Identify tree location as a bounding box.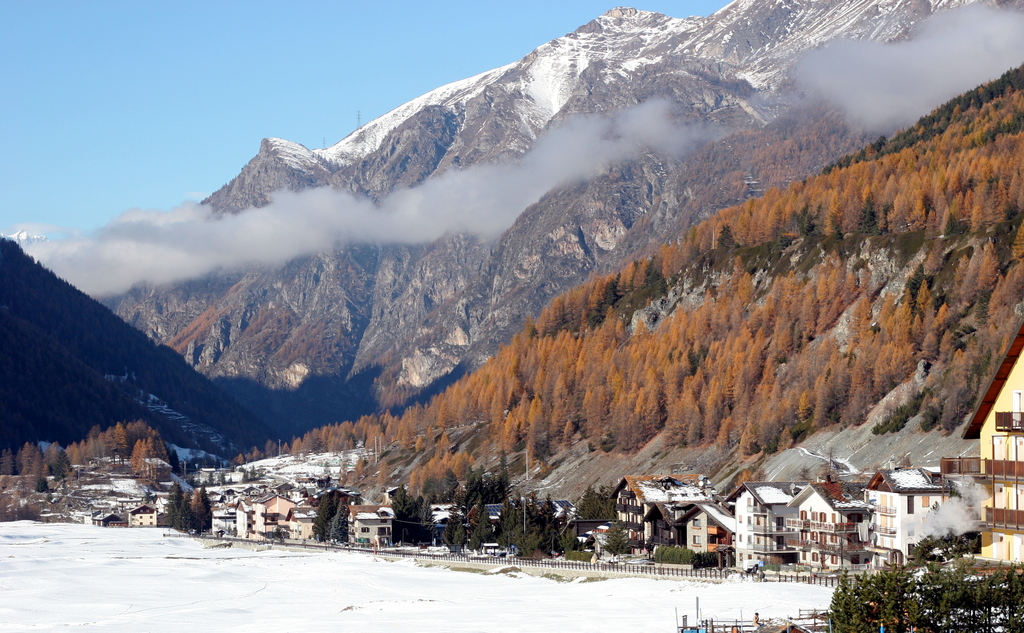
[x1=833, y1=518, x2=1020, y2=632].
